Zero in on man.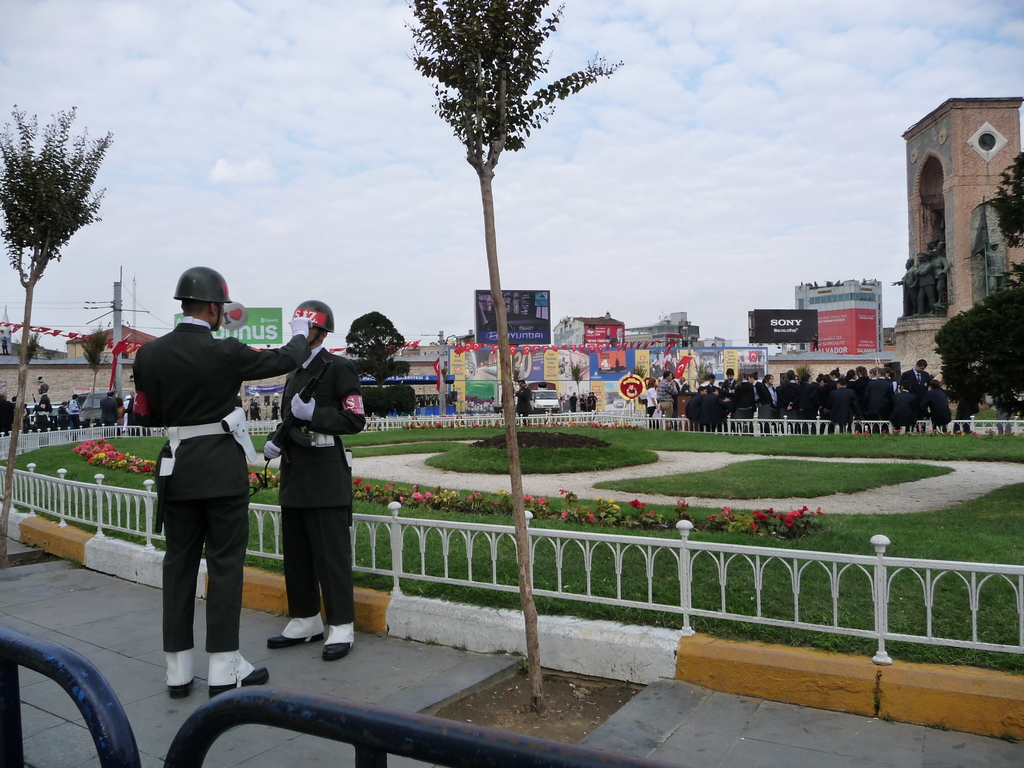
Zeroed in: region(137, 263, 312, 700).
